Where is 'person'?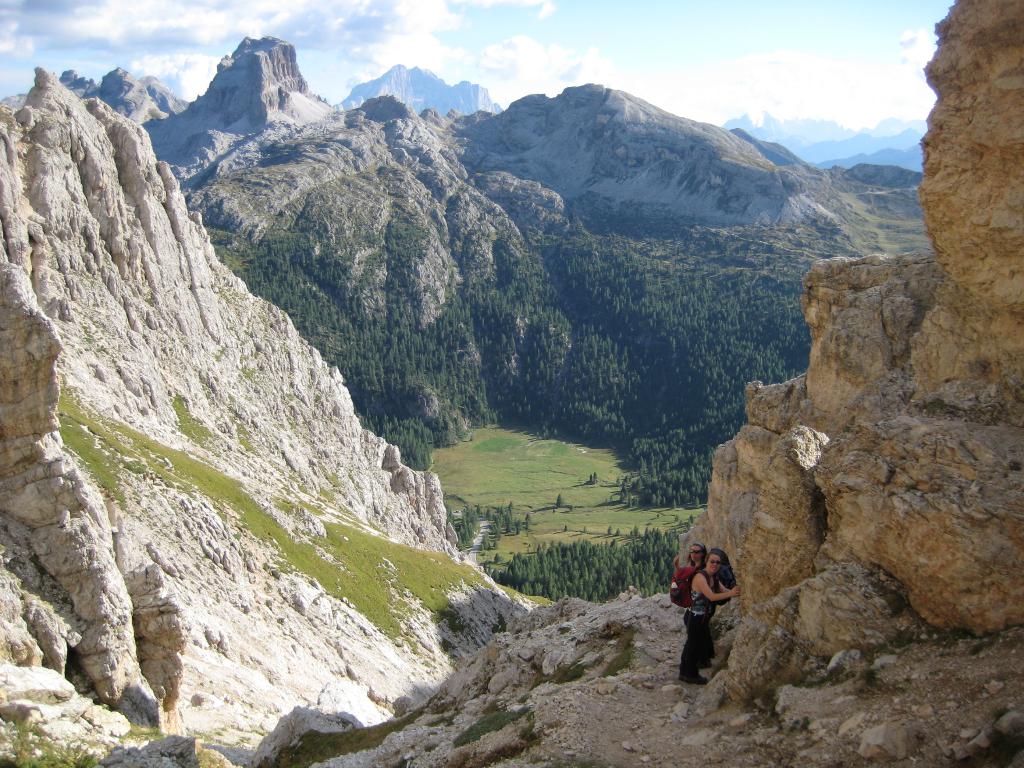
BBox(677, 544, 743, 689).
